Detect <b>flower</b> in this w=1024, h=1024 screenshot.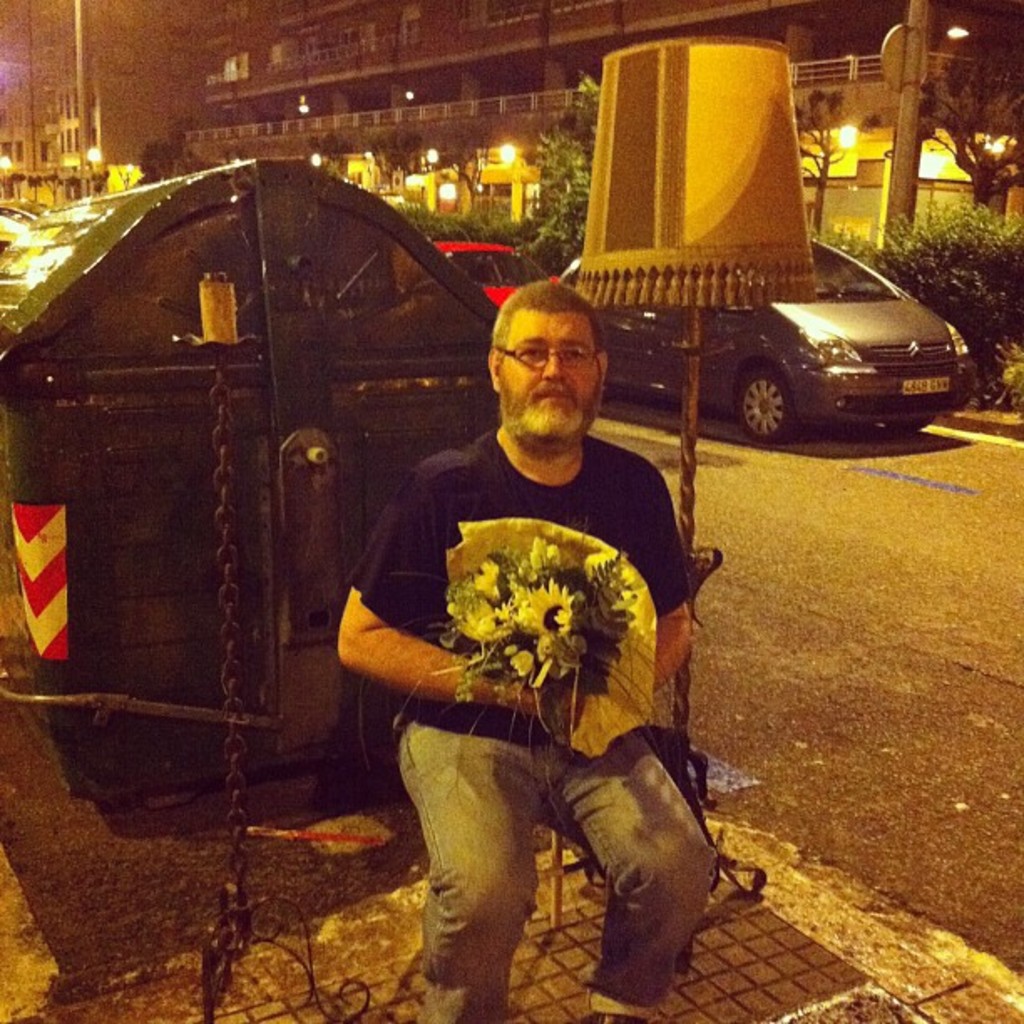
Detection: (520,577,579,637).
